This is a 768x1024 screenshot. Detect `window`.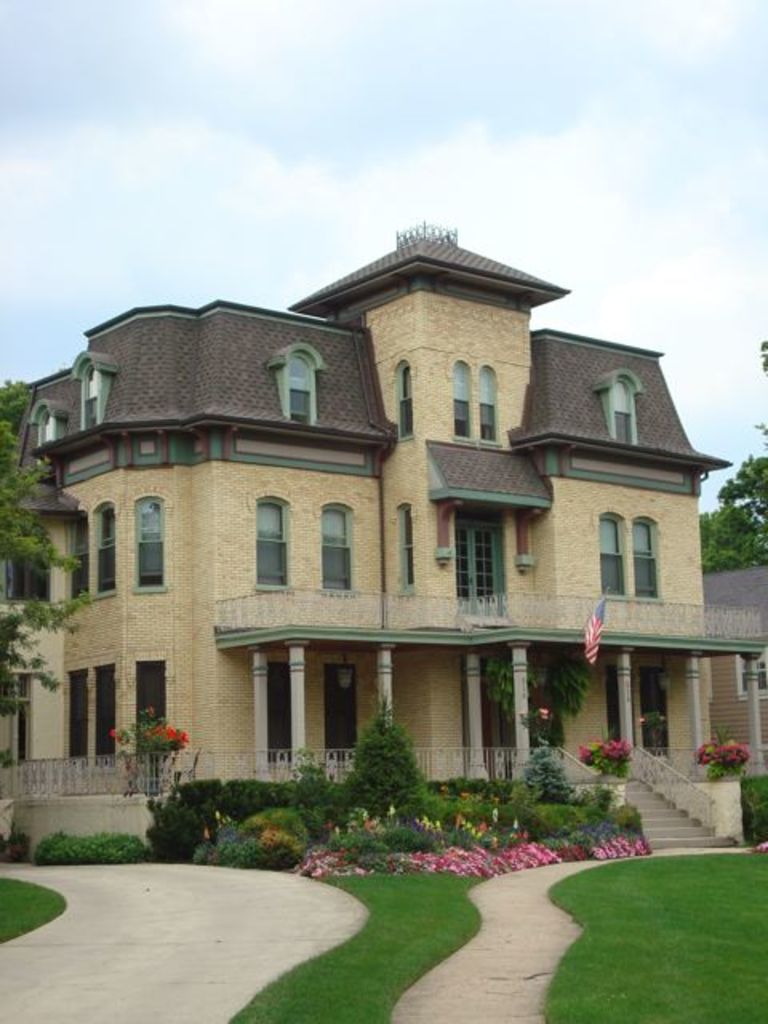
region(253, 494, 288, 594).
